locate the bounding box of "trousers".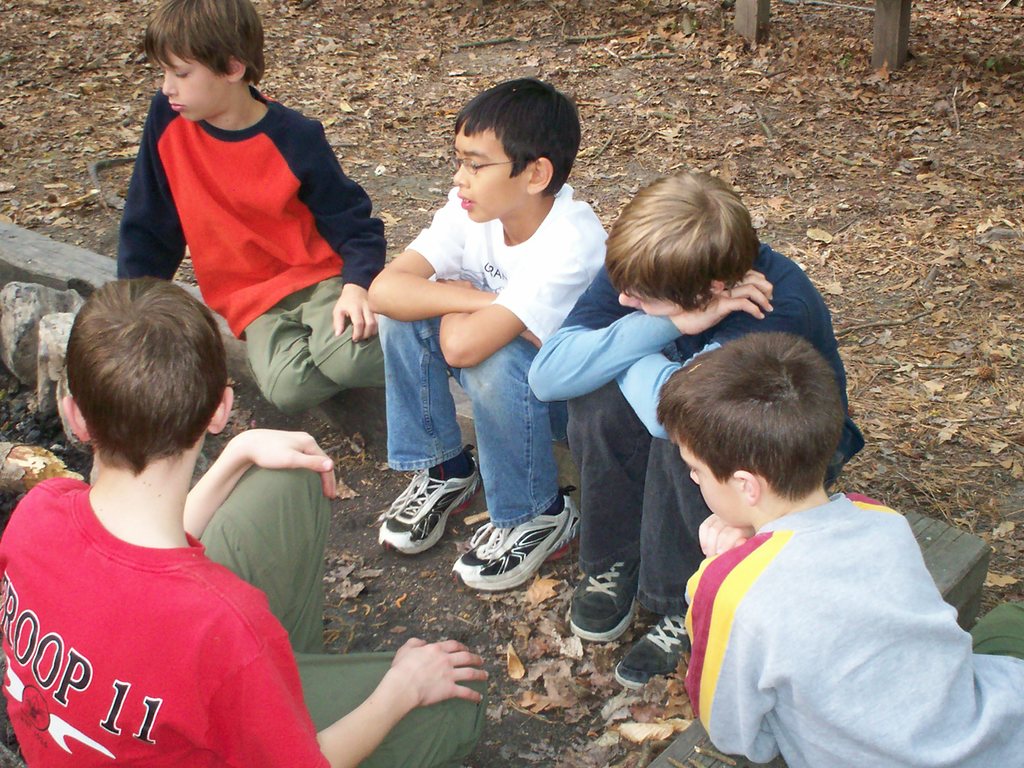
Bounding box: bbox(562, 379, 845, 616).
